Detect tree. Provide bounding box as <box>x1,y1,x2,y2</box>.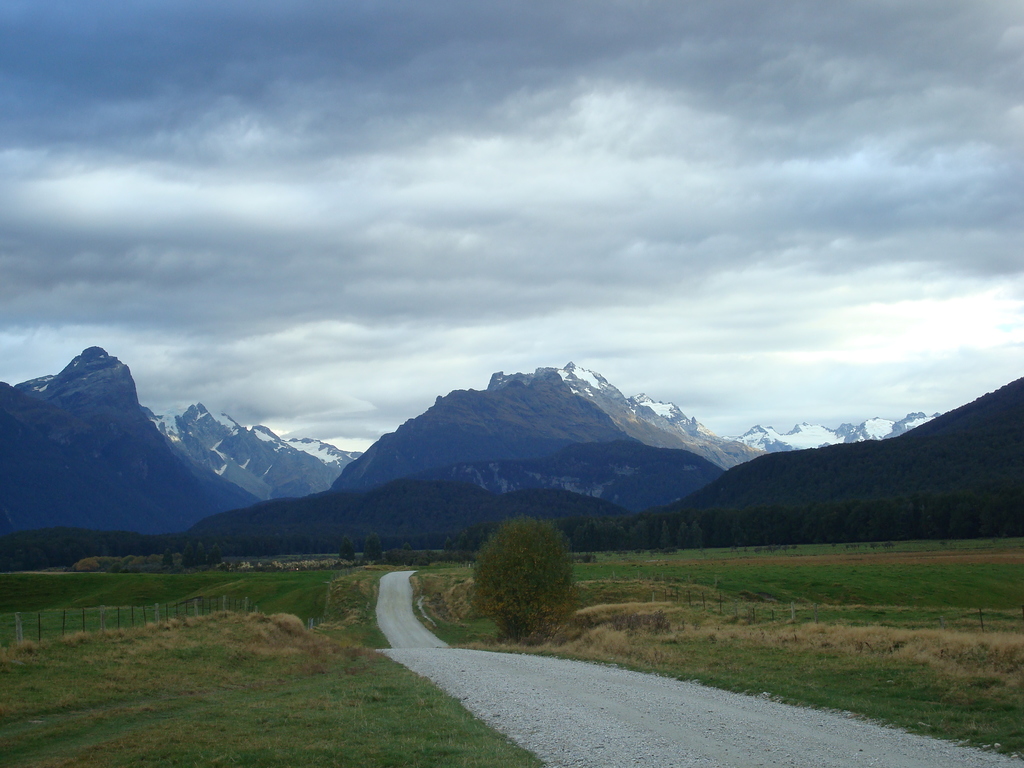
<box>473,516,582,639</box>.
